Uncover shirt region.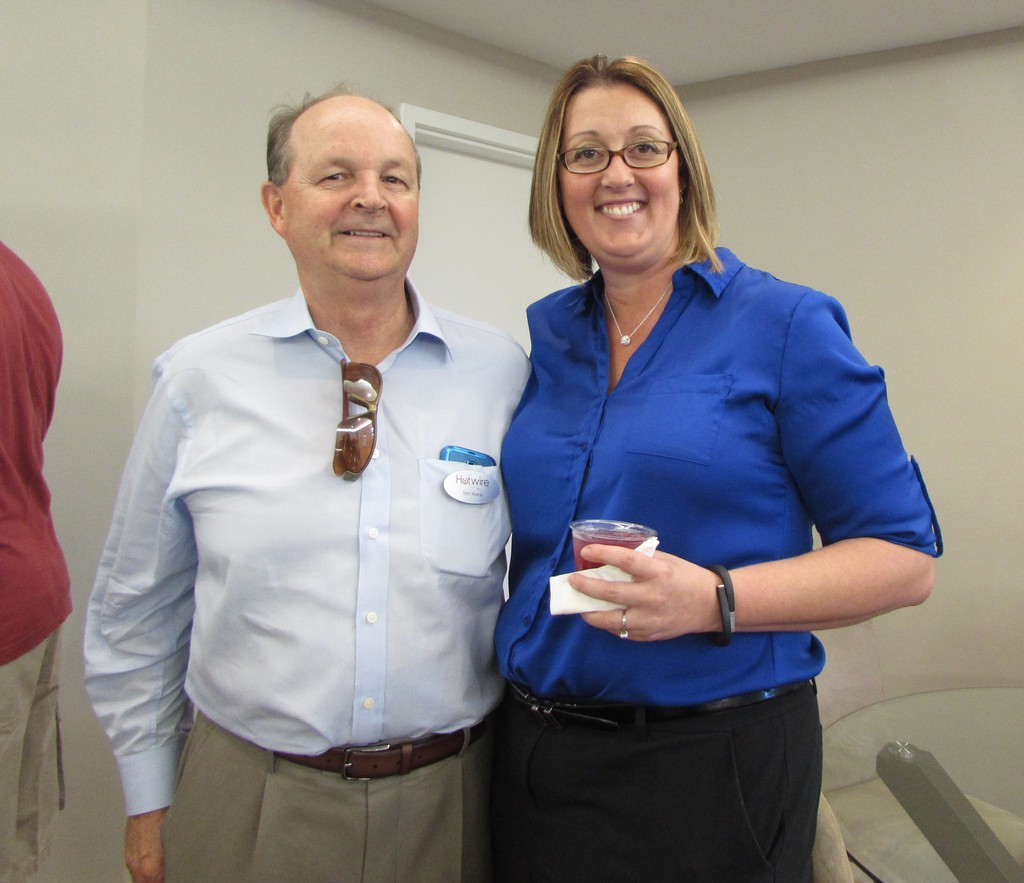
Uncovered: select_region(111, 238, 547, 832).
